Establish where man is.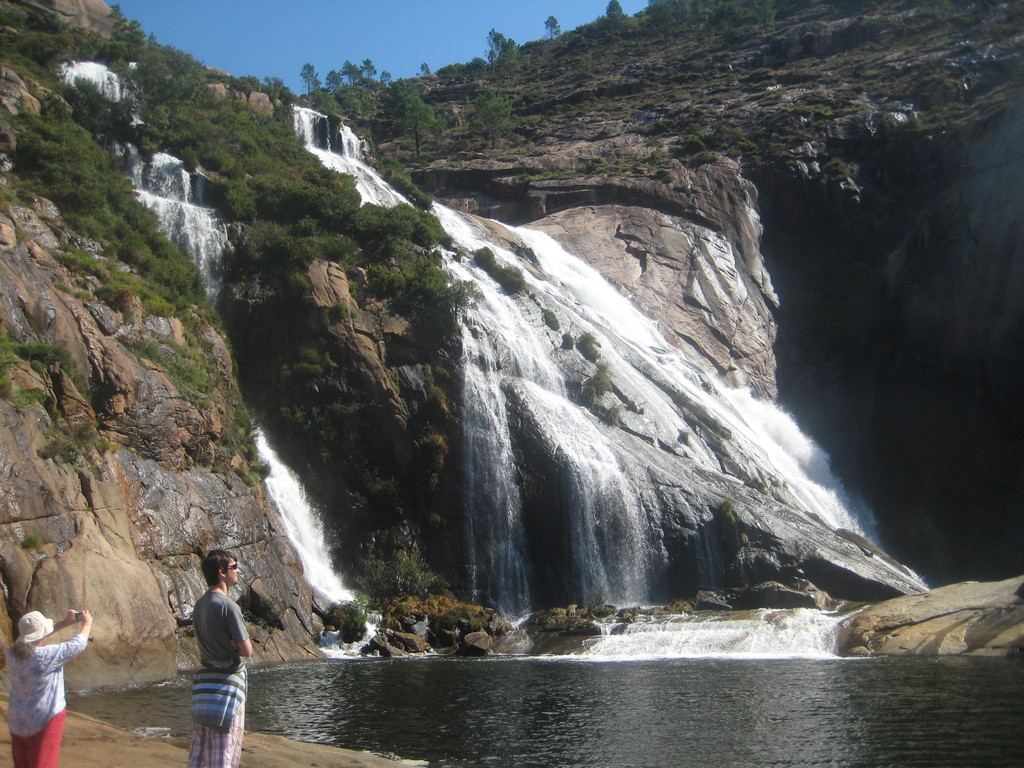
Established at <region>181, 549, 259, 767</region>.
